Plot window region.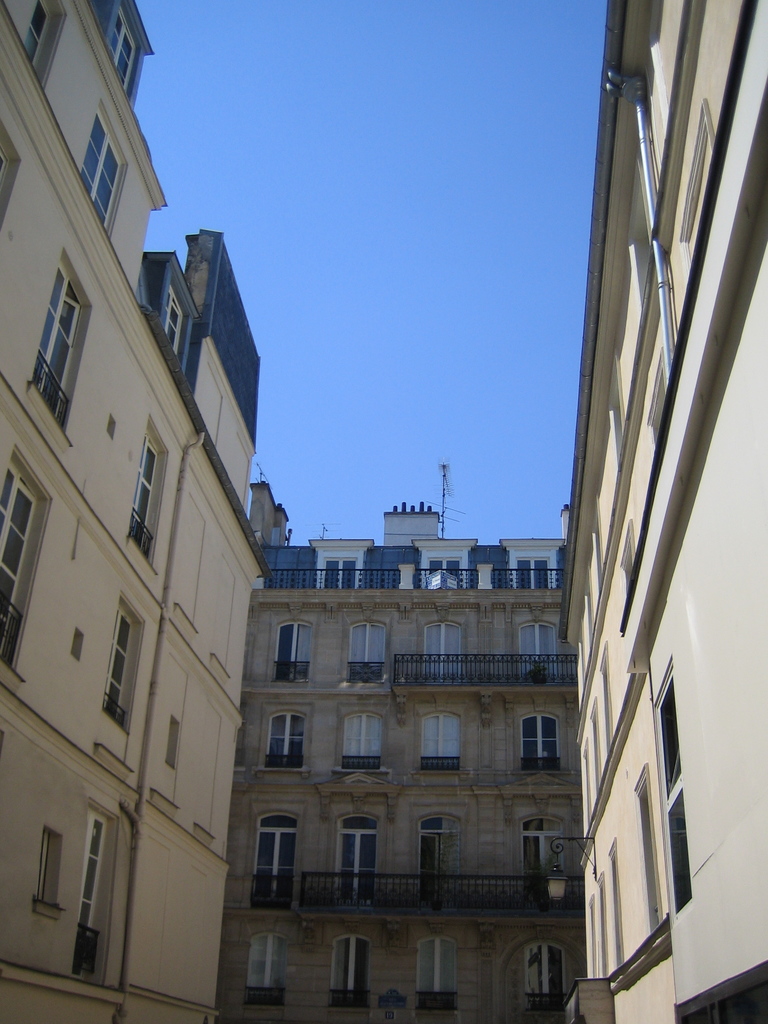
Plotted at [334,817,378,908].
